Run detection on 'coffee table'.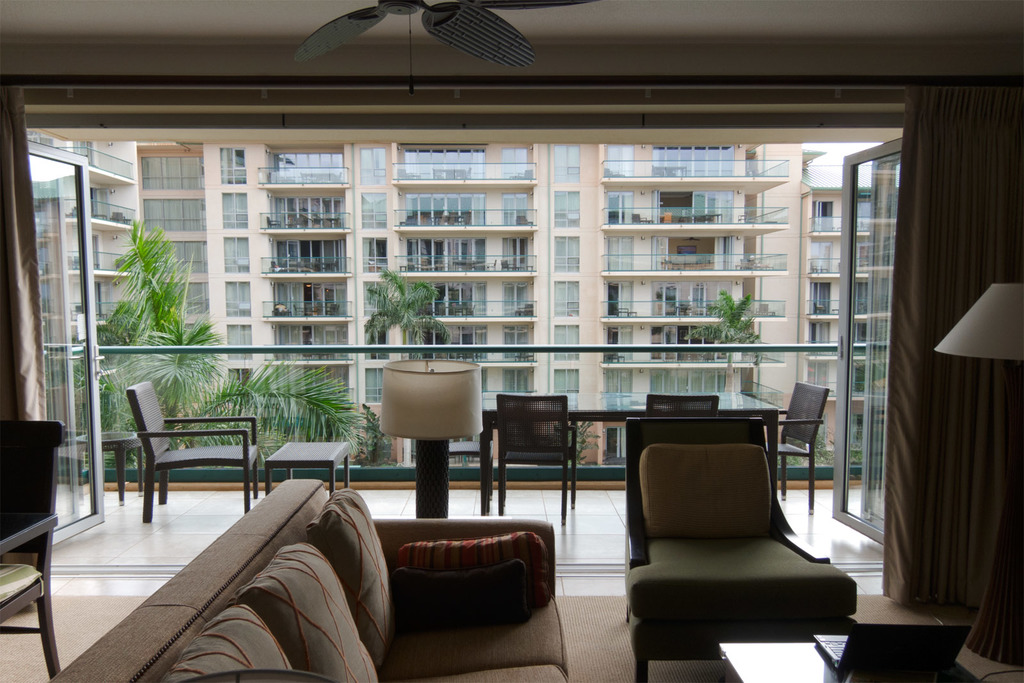
Result: {"x1": 716, "y1": 638, "x2": 988, "y2": 682}.
